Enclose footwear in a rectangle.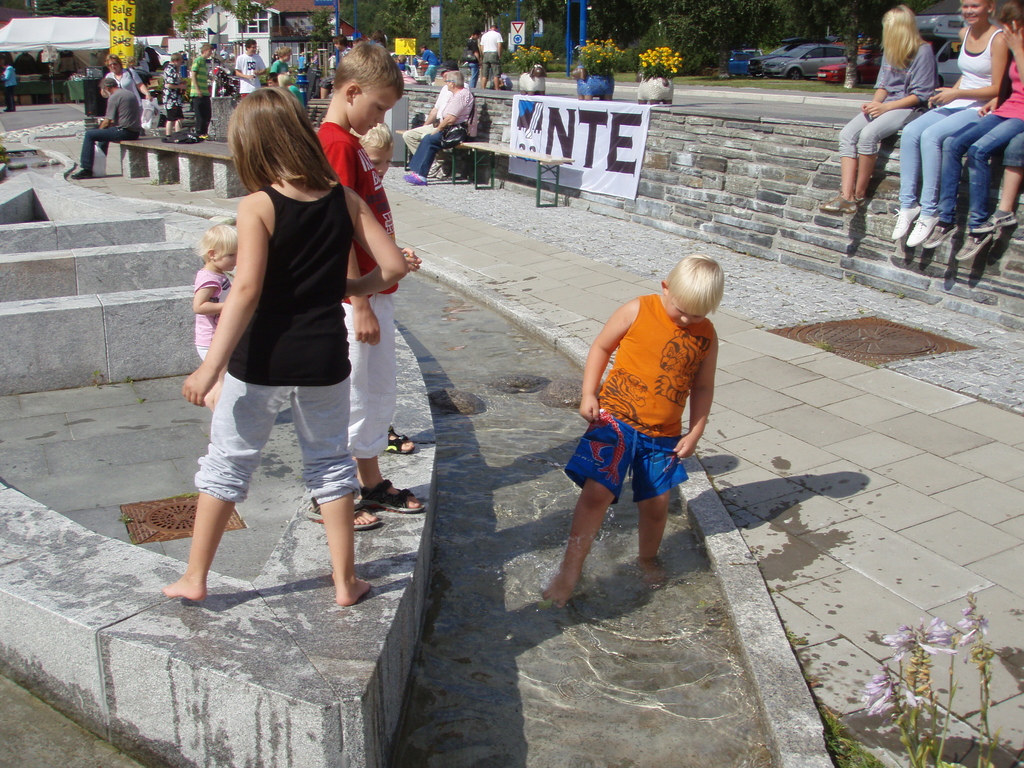
detection(908, 208, 936, 241).
